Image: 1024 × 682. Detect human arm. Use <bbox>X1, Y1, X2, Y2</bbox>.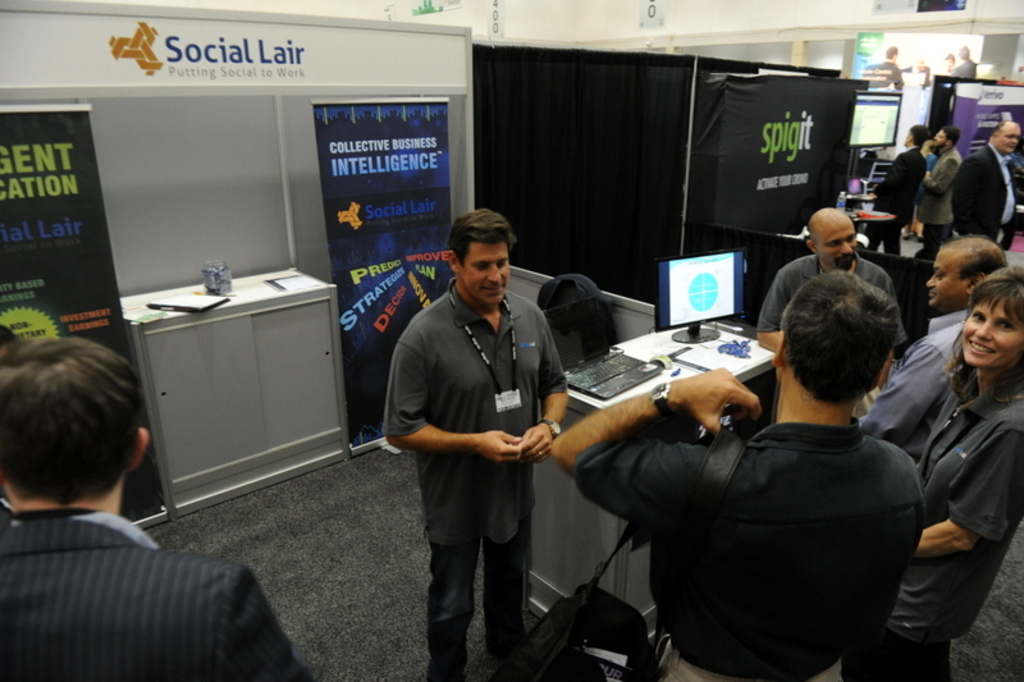
<bbox>952, 147, 974, 237</bbox>.
